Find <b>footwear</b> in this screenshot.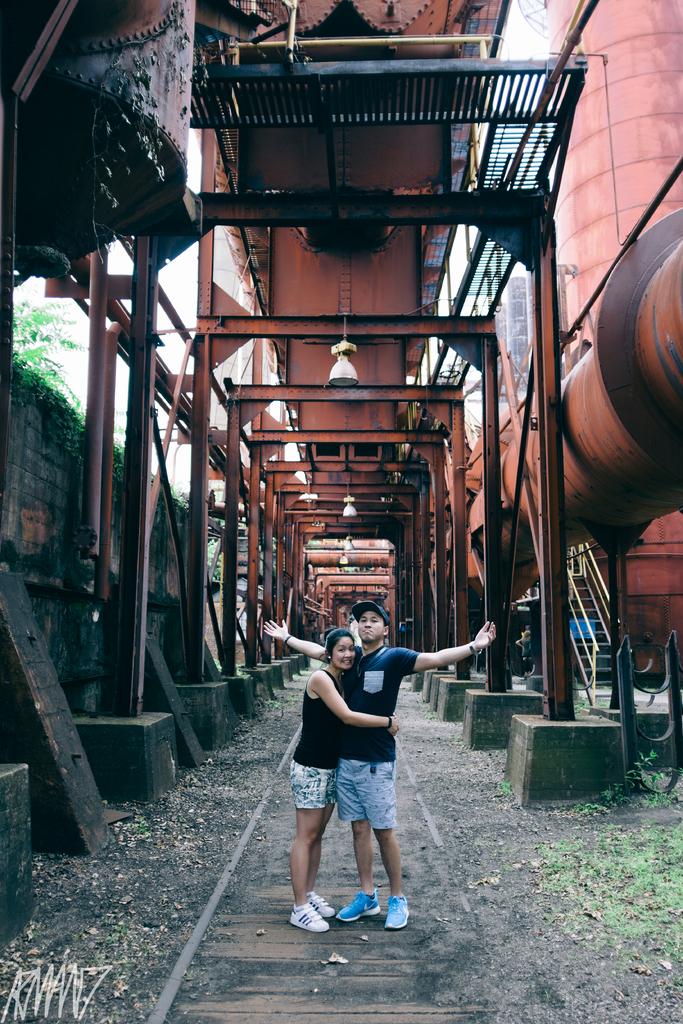
The bounding box for <b>footwear</b> is BBox(377, 893, 411, 924).
